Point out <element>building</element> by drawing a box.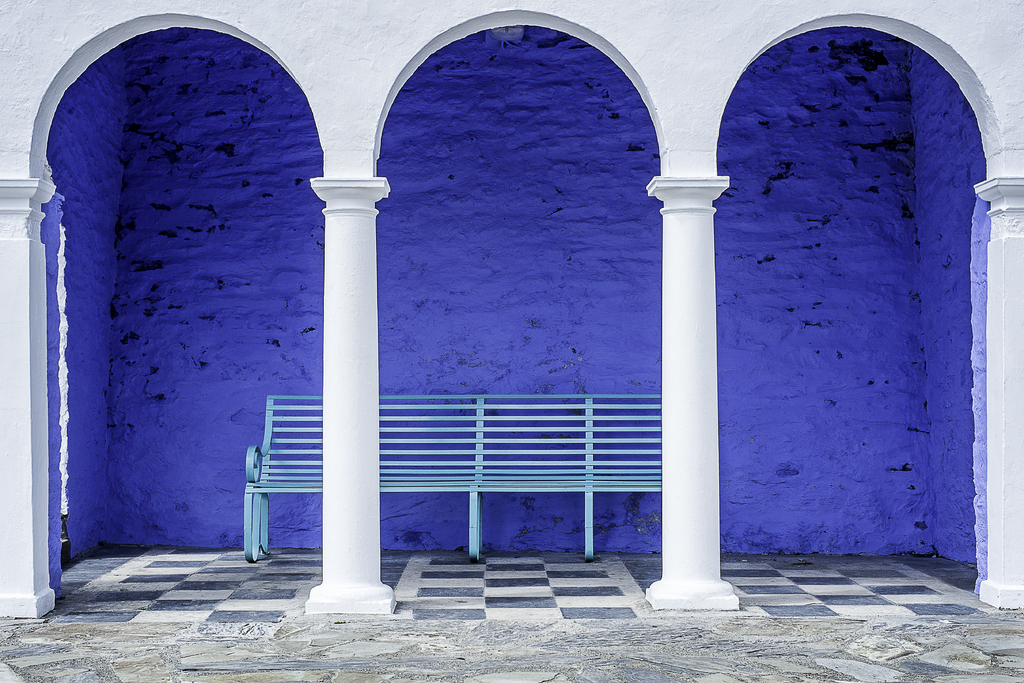
[0,0,1023,682].
